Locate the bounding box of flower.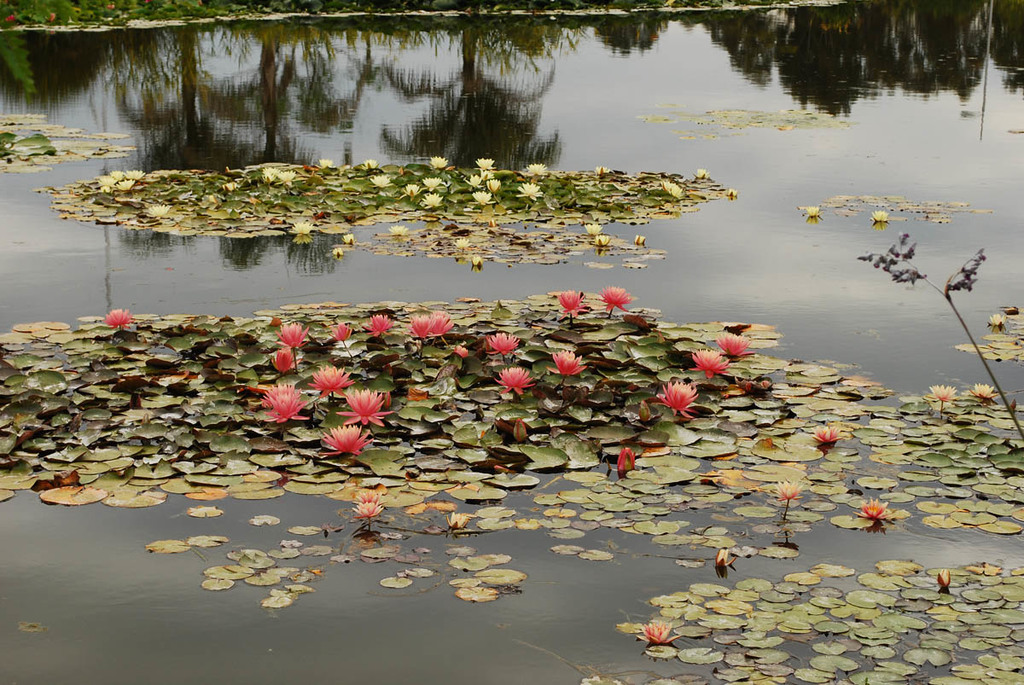
Bounding box: {"x1": 469, "y1": 173, "x2": 481, "y2": 187}.
